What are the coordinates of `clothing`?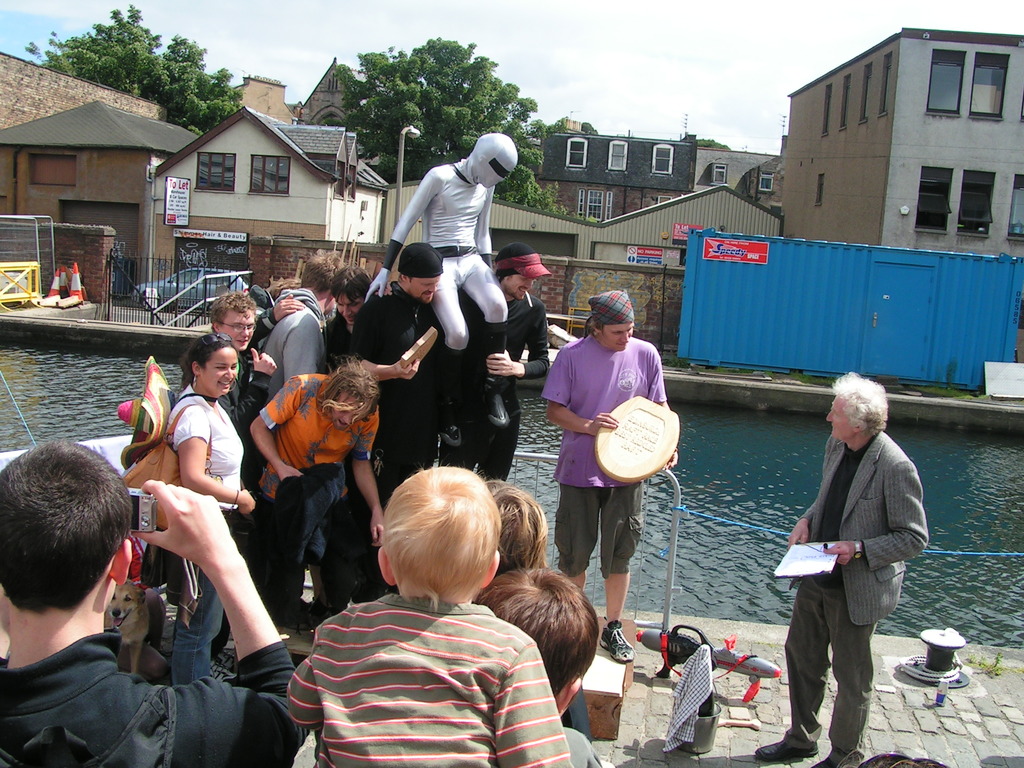
<bbox>255, 375, 376, 579</bbox>.
